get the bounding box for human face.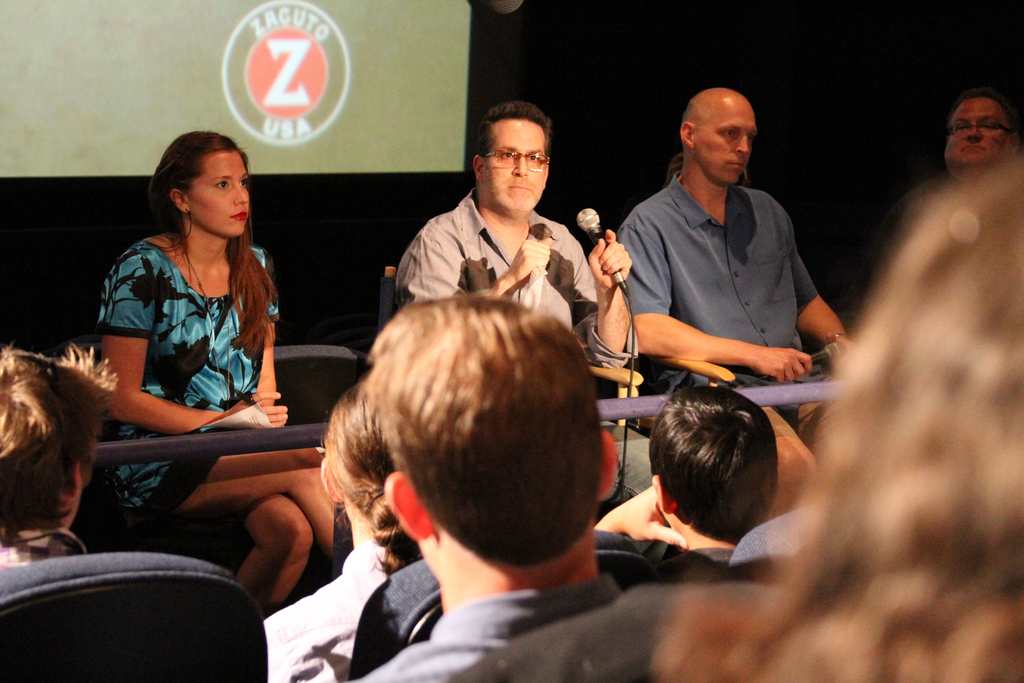
[945, 97, 1011, 167].
